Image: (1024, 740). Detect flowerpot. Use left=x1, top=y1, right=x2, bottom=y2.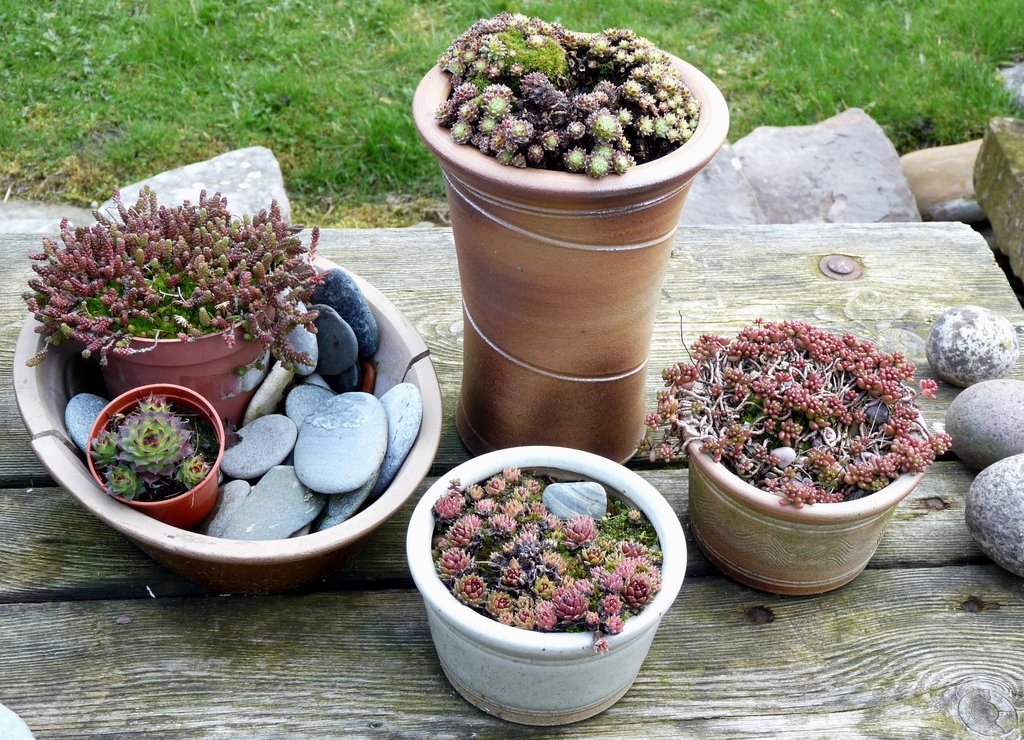
left=88, top=381, right=227, bottom=532.
